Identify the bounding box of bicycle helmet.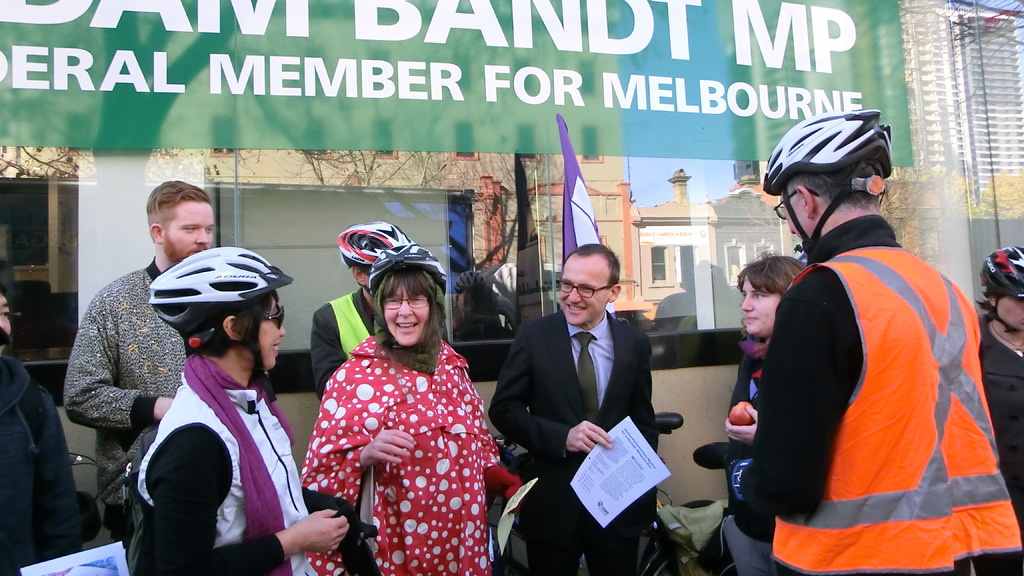
150 246 288 335.
